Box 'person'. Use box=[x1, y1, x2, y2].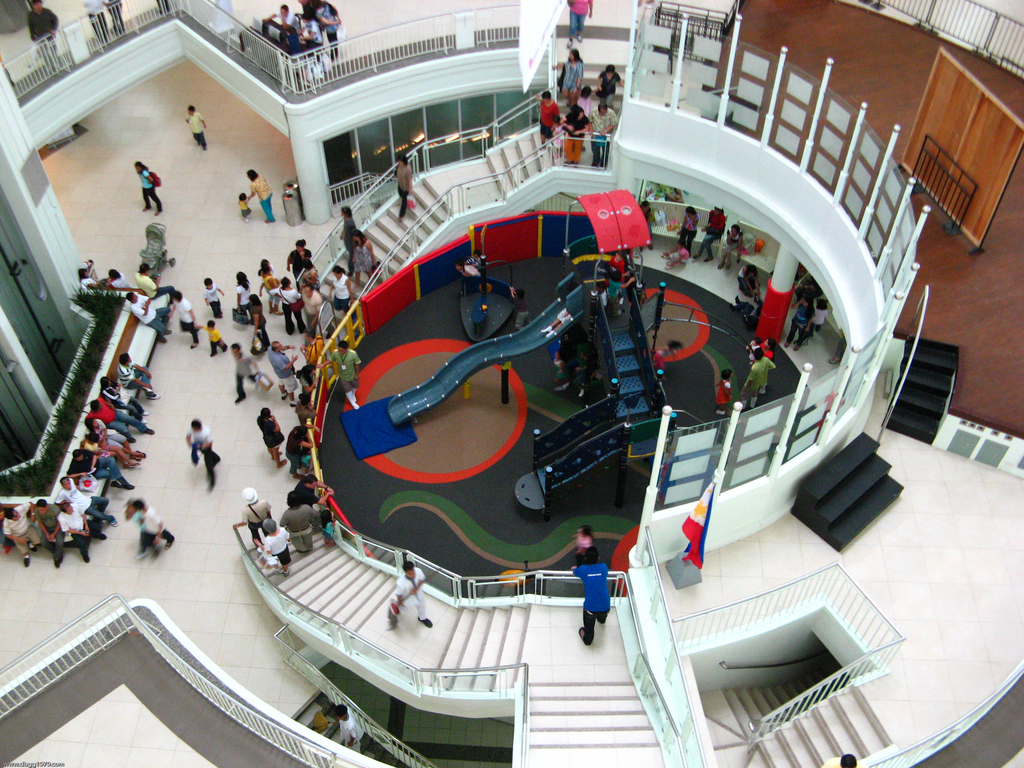
box=[736, 251, 762, 306].
